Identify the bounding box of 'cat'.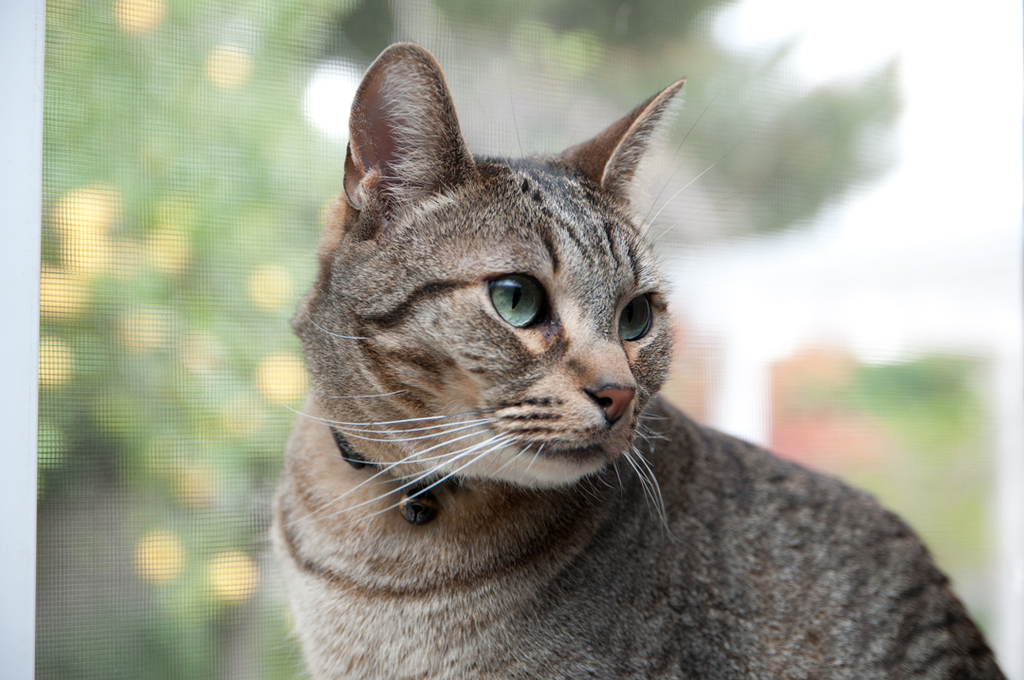
Rect(265, 41, 1007, 679).
